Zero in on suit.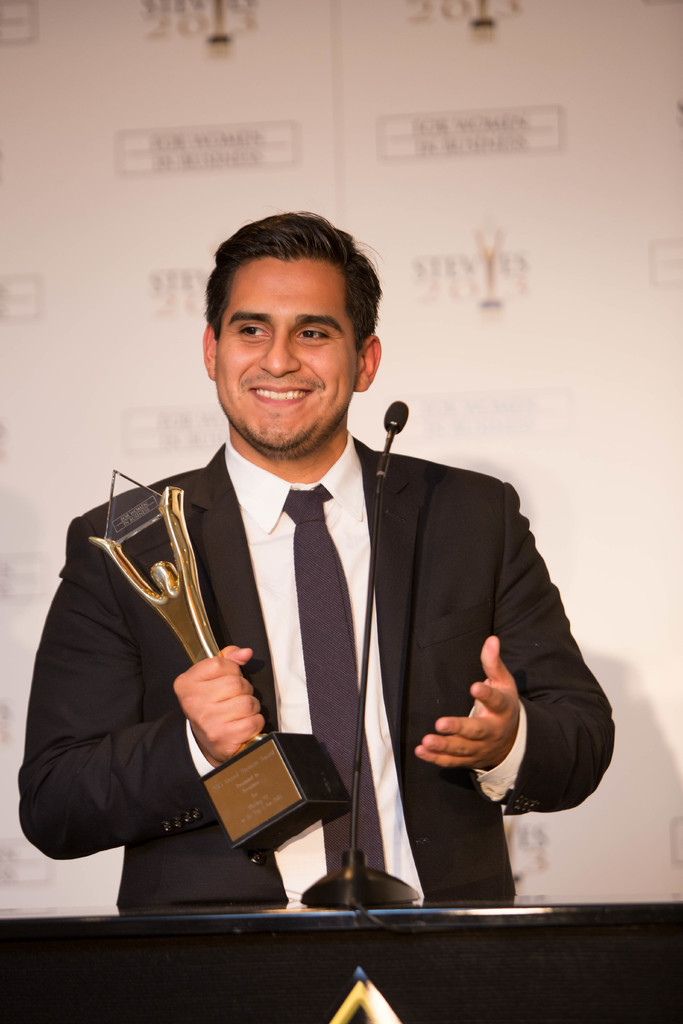
Zeroed in: 52 278 610 940.
